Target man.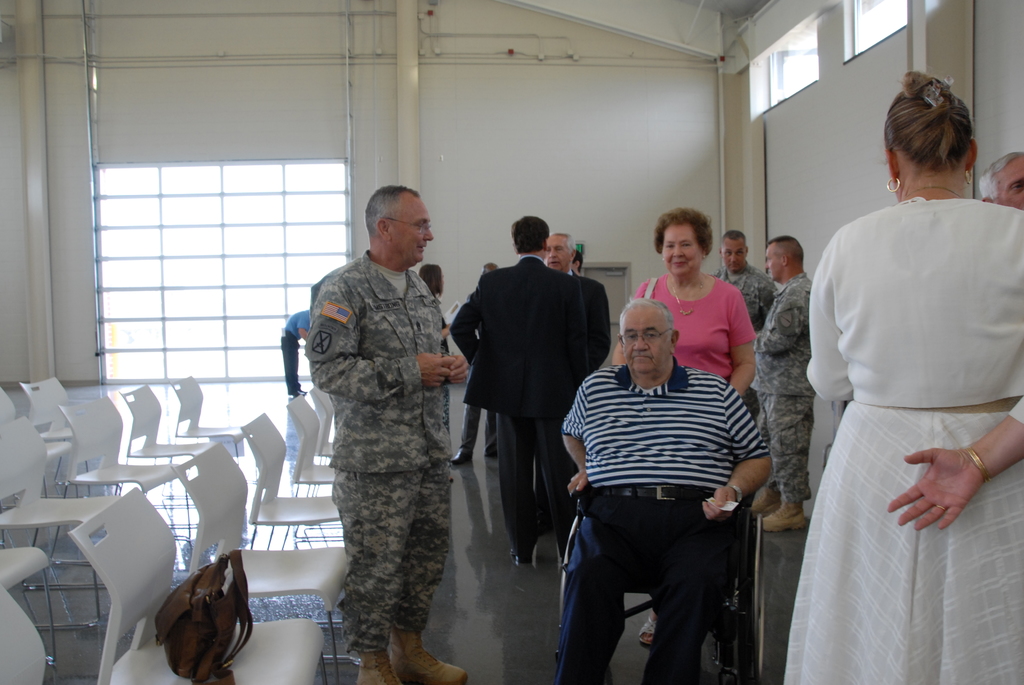
Target region: x1=448 y1=261 x2=499 y2=466.
